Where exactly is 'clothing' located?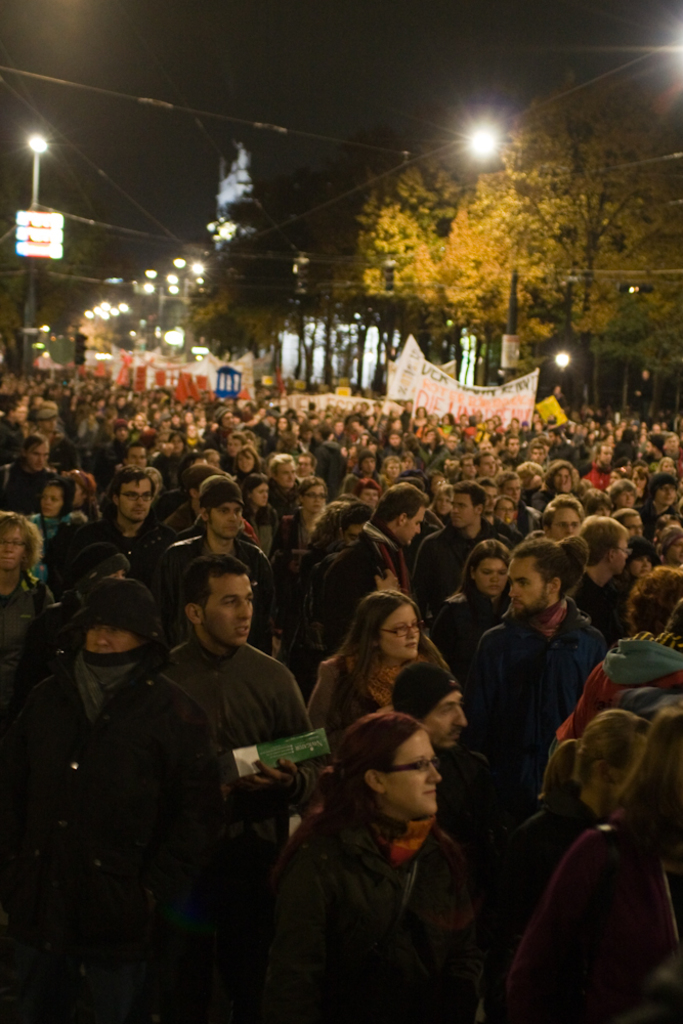
Its bounding box is 27, 517, 81, 590.
